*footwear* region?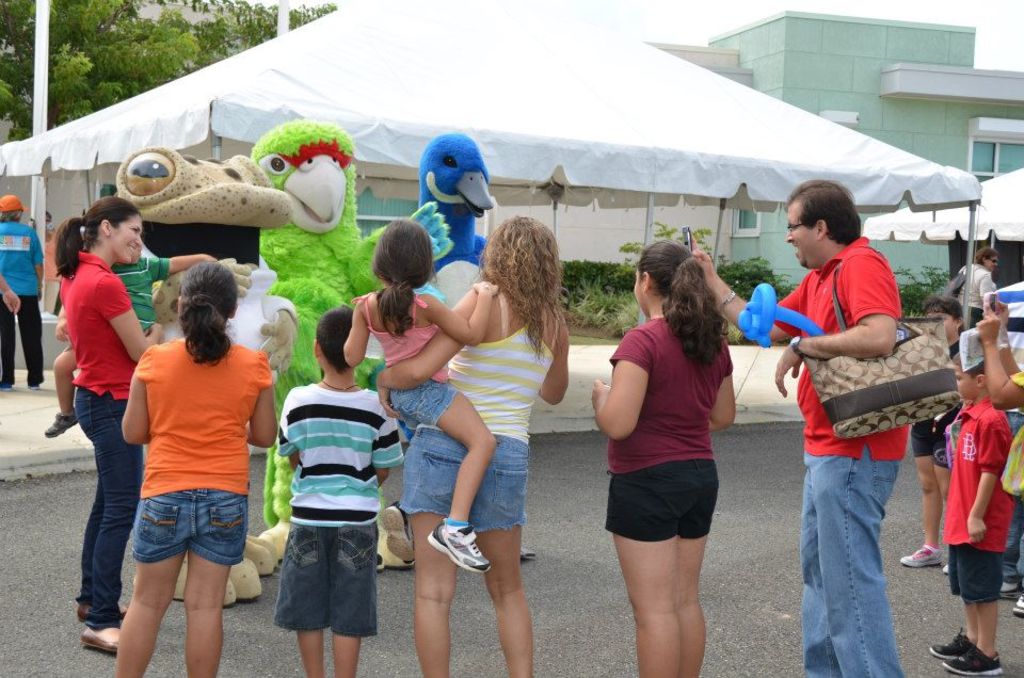
left=429, top=518, right=491, bottom=579
